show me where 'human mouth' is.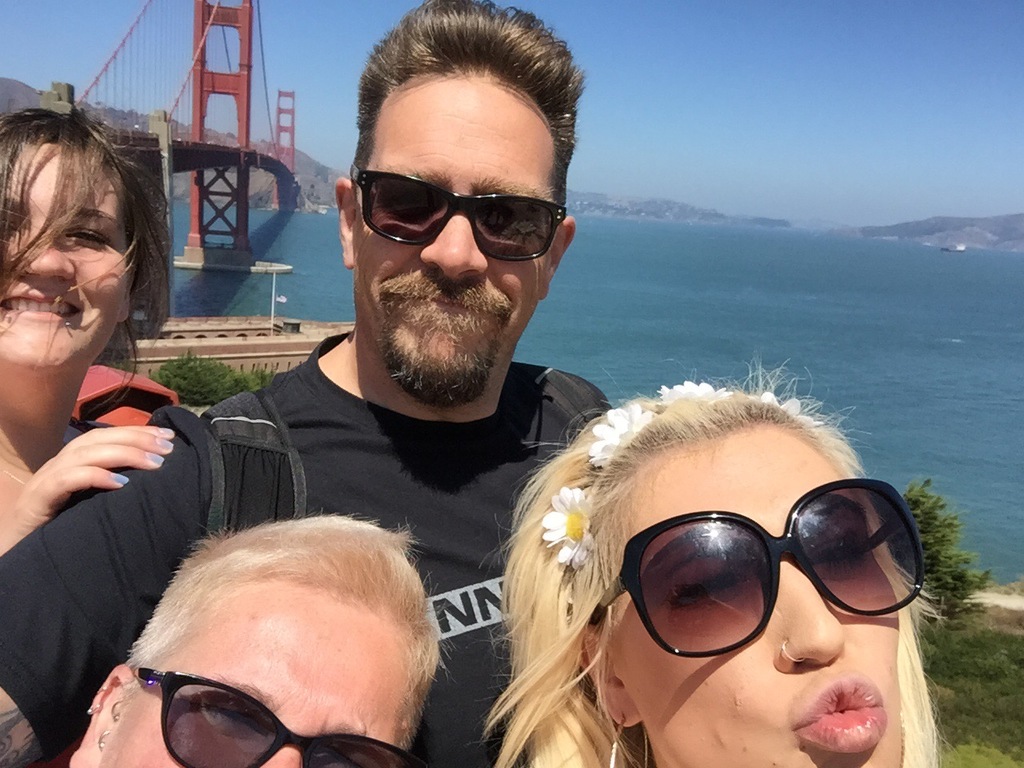
'human mouth' is at region(403, 294, 491, 316).
